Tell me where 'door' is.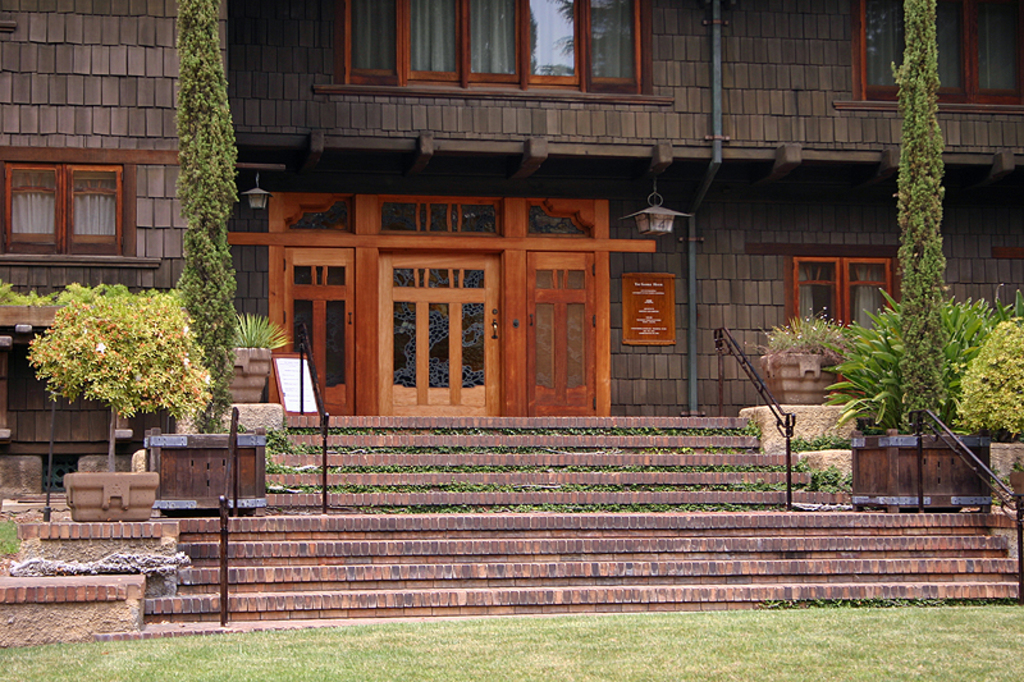
'door' is at x1=378, y1=250, x2=504, y2=418.
